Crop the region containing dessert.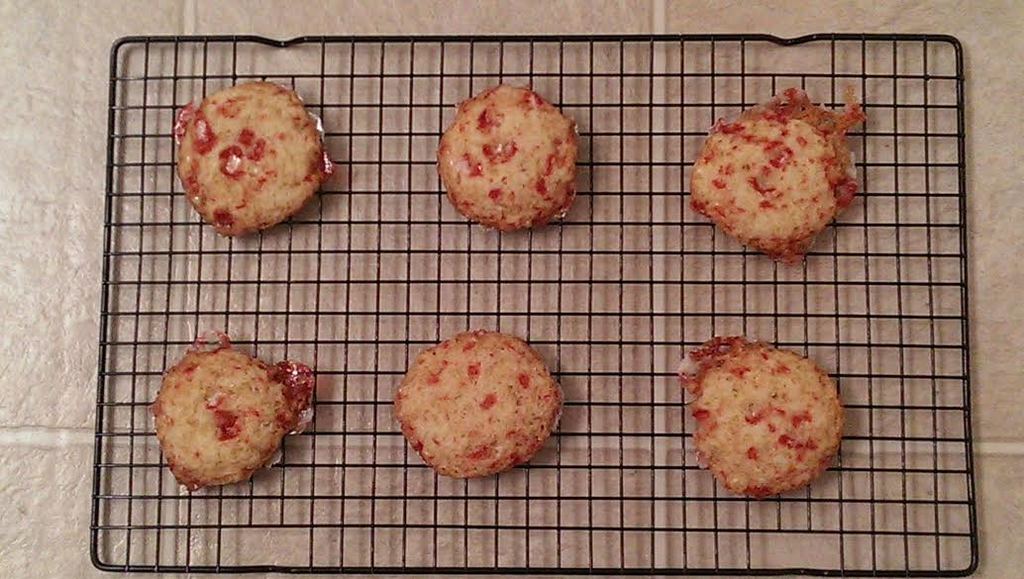
Crop region: bbox(437, 83, 581, 234).
